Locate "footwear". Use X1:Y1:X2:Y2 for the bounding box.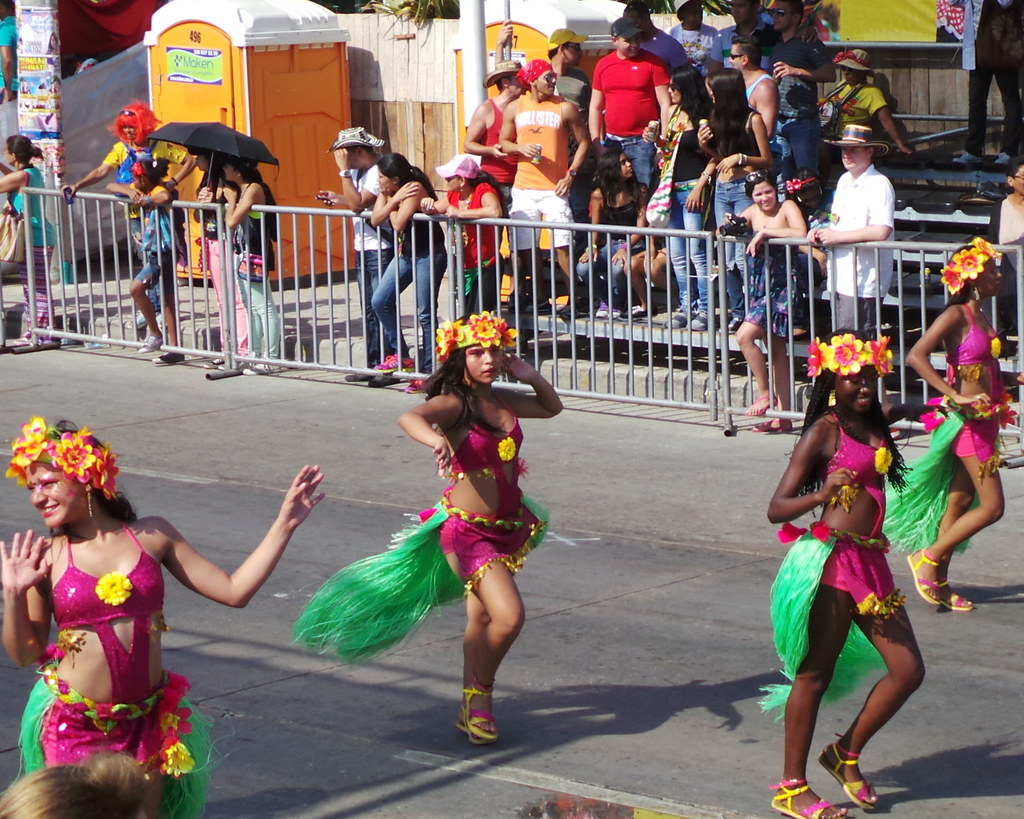
463:674:496:741.
